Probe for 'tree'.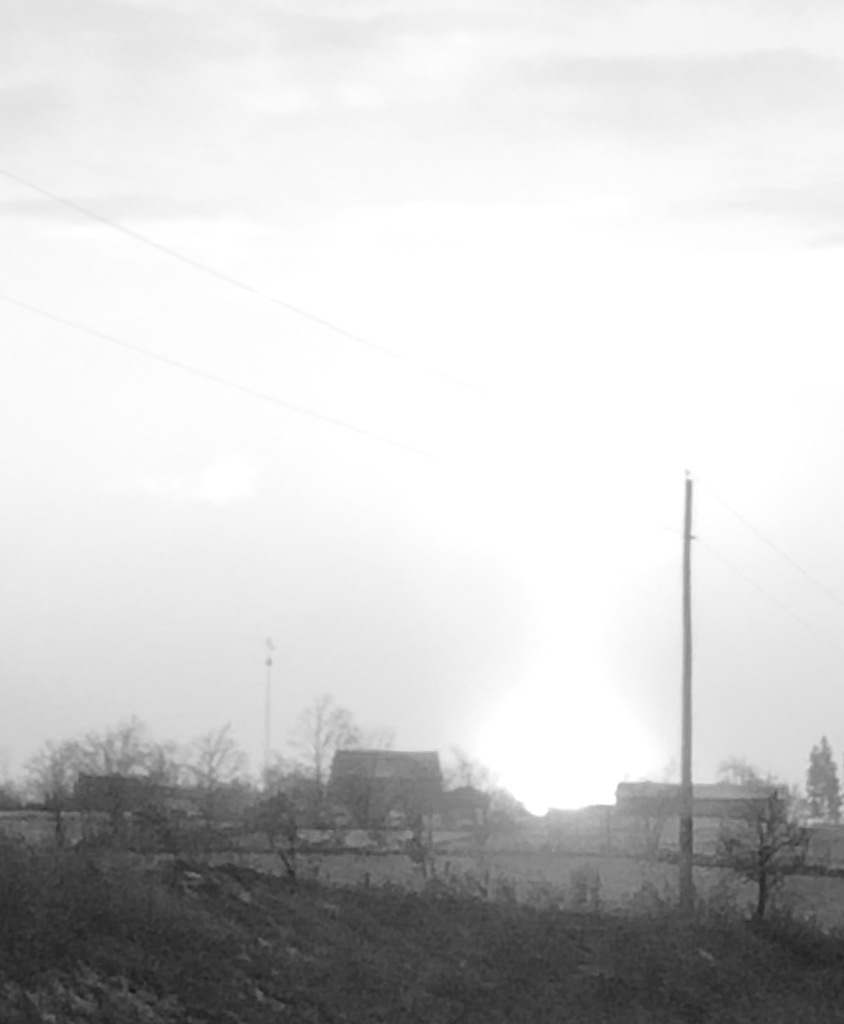
Probe result: left=797, top=733, right=843, bottom=817.
